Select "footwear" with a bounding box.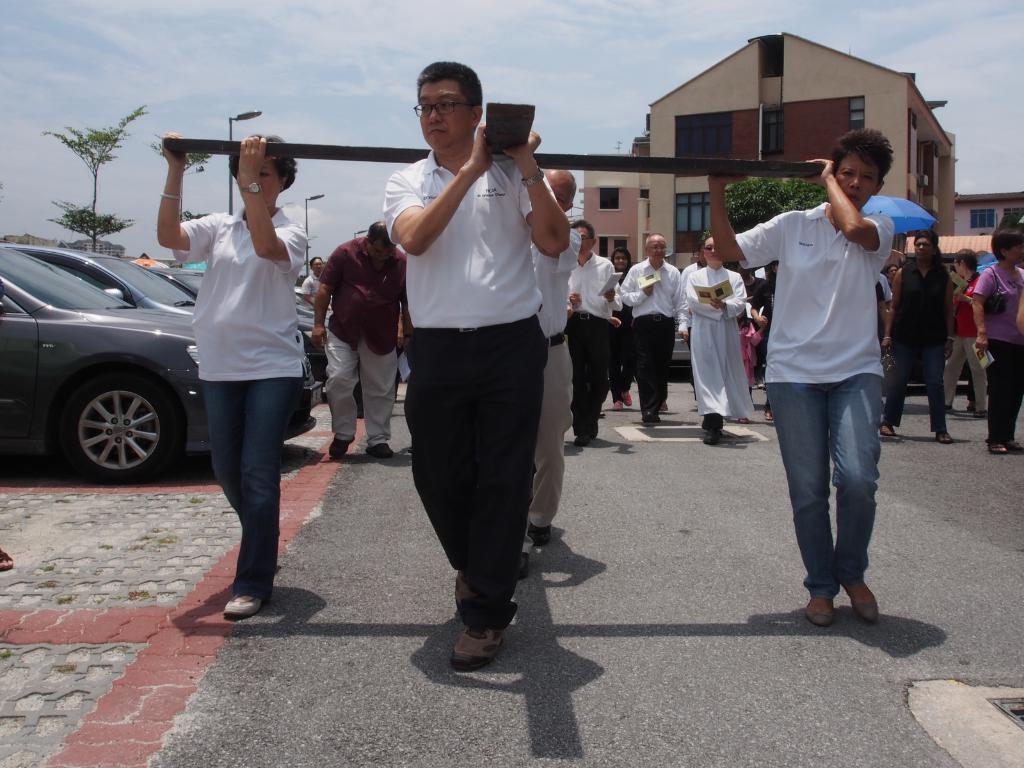
BBox(609, 399, 614, 412).
